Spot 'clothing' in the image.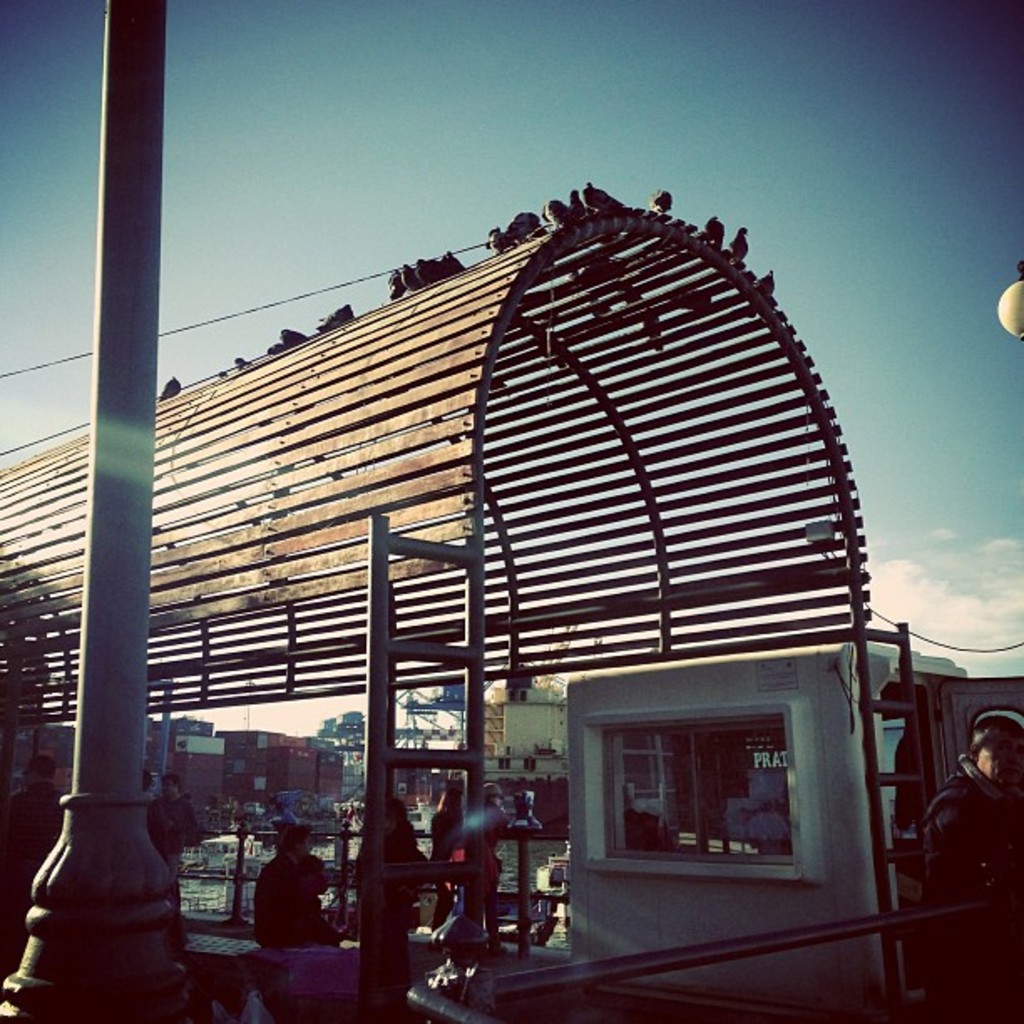
'clothing' found at (360, 818, 445, 935).
